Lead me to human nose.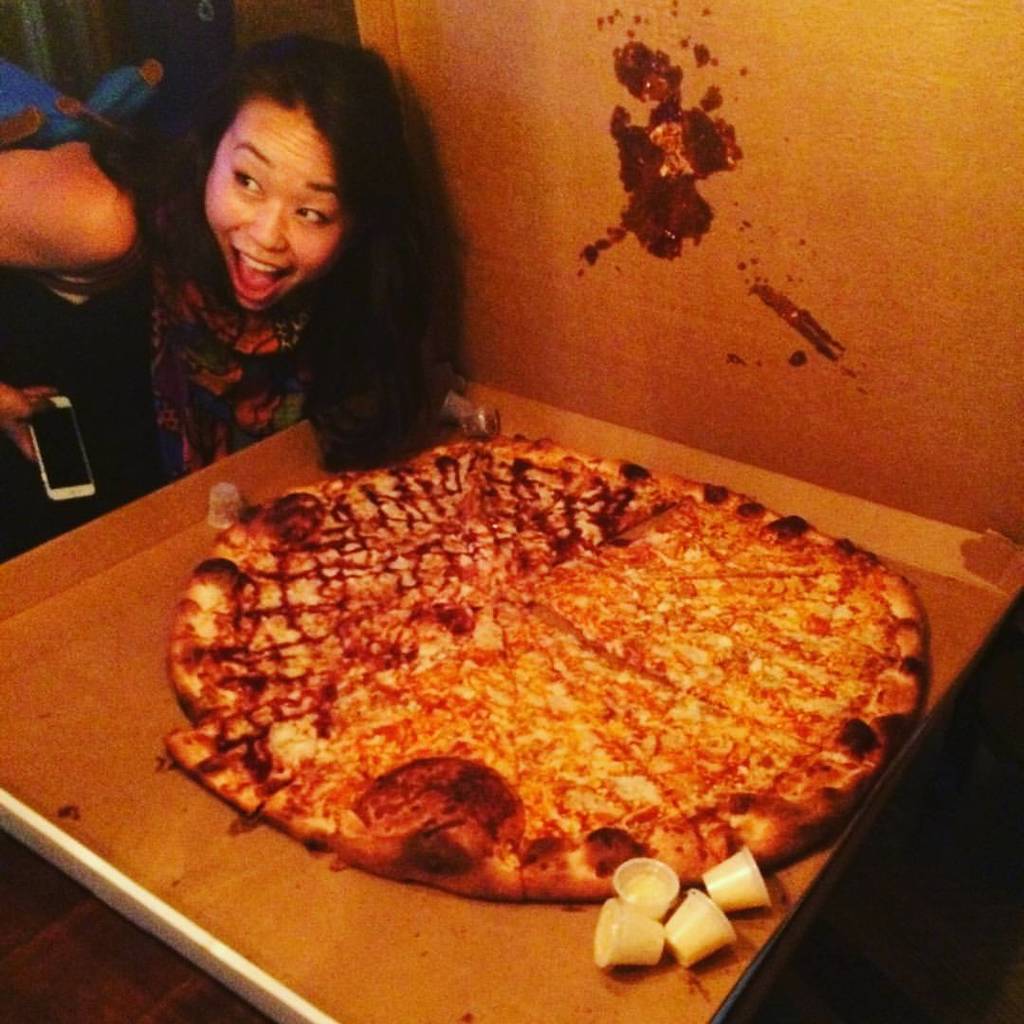
Lead to bbox=(250, 211, 286, 249).
